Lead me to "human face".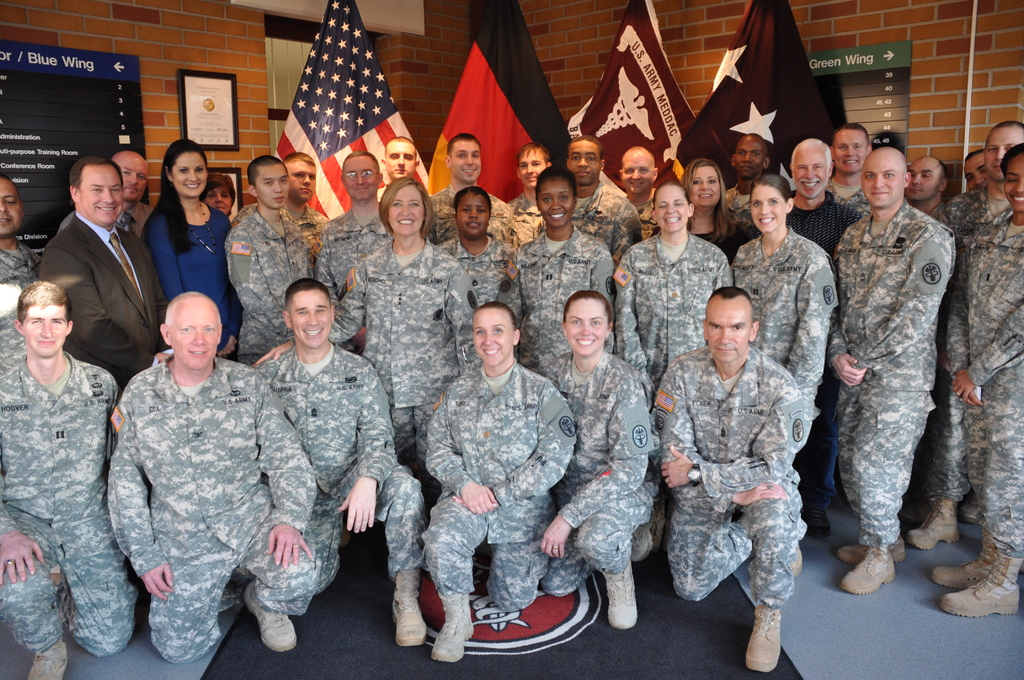
Lead to 620:149:657:197.
